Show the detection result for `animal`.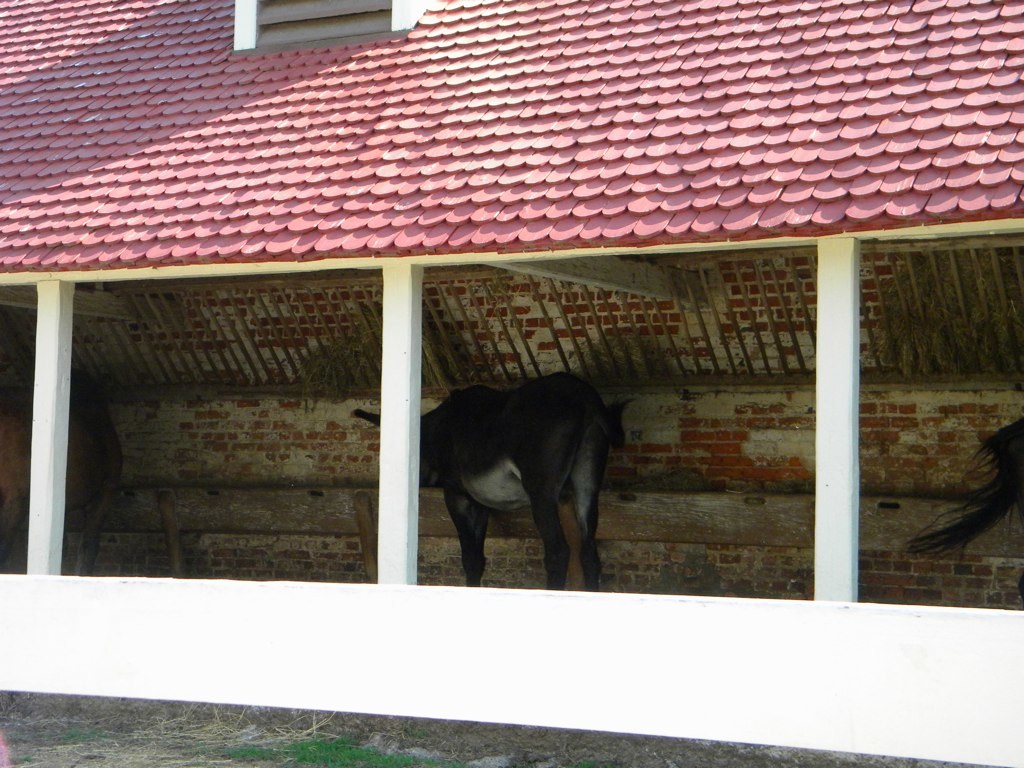
351, 373, 639, 592.
